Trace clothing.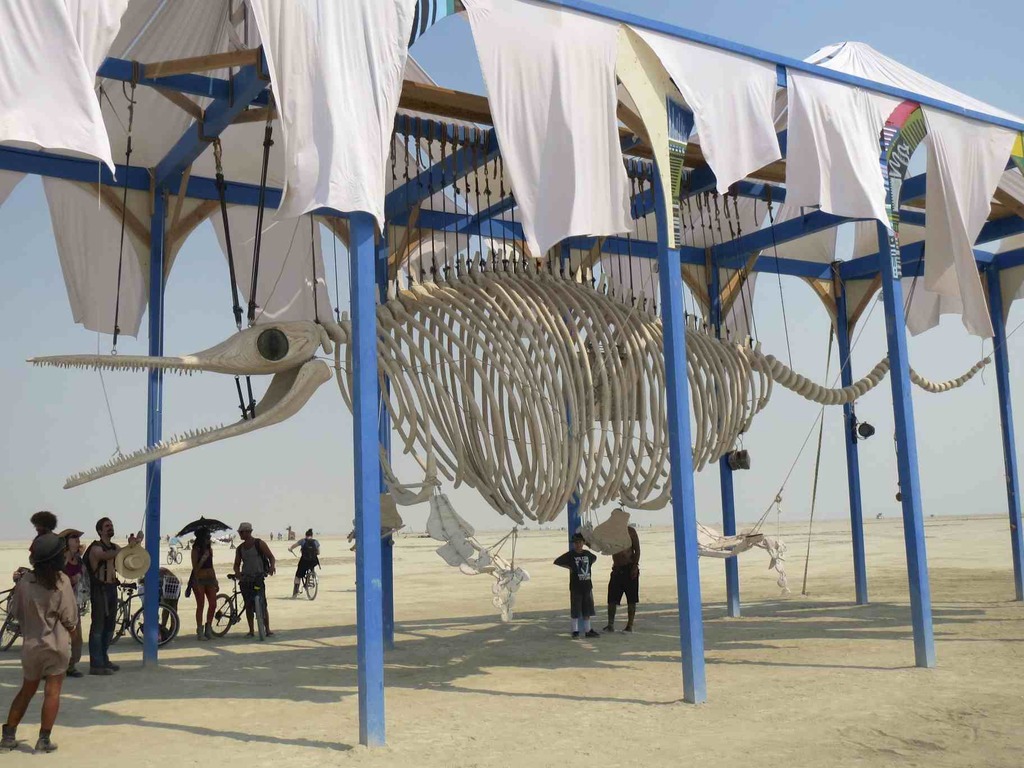
Traced to region(191, 540, 222, 591).
